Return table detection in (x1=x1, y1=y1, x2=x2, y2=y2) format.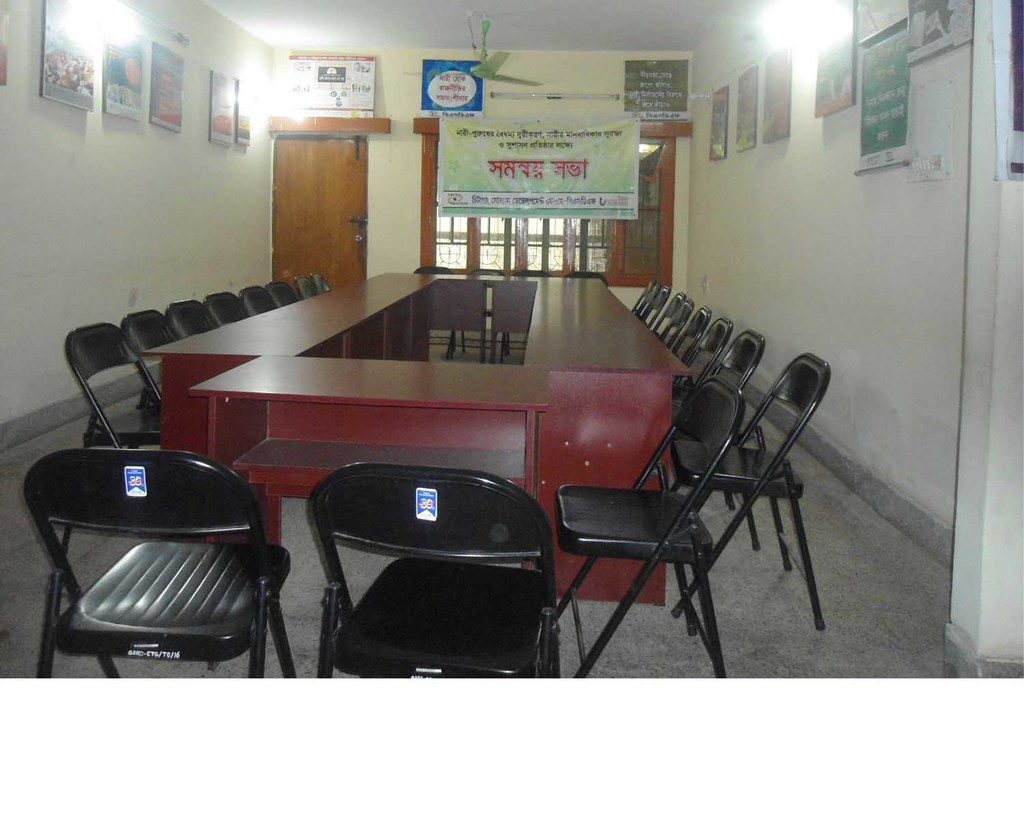
(x1=138, y1=271, x2=698, y2=604).
